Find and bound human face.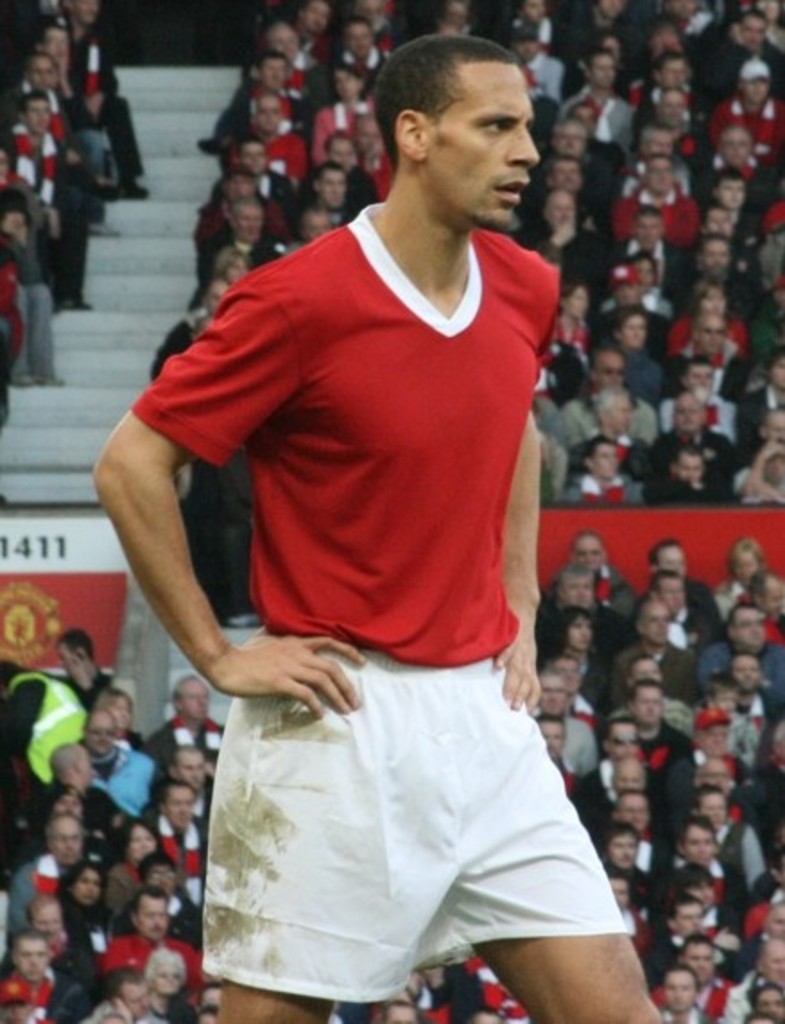
Bound: box=[41, 27, 70, 59].
